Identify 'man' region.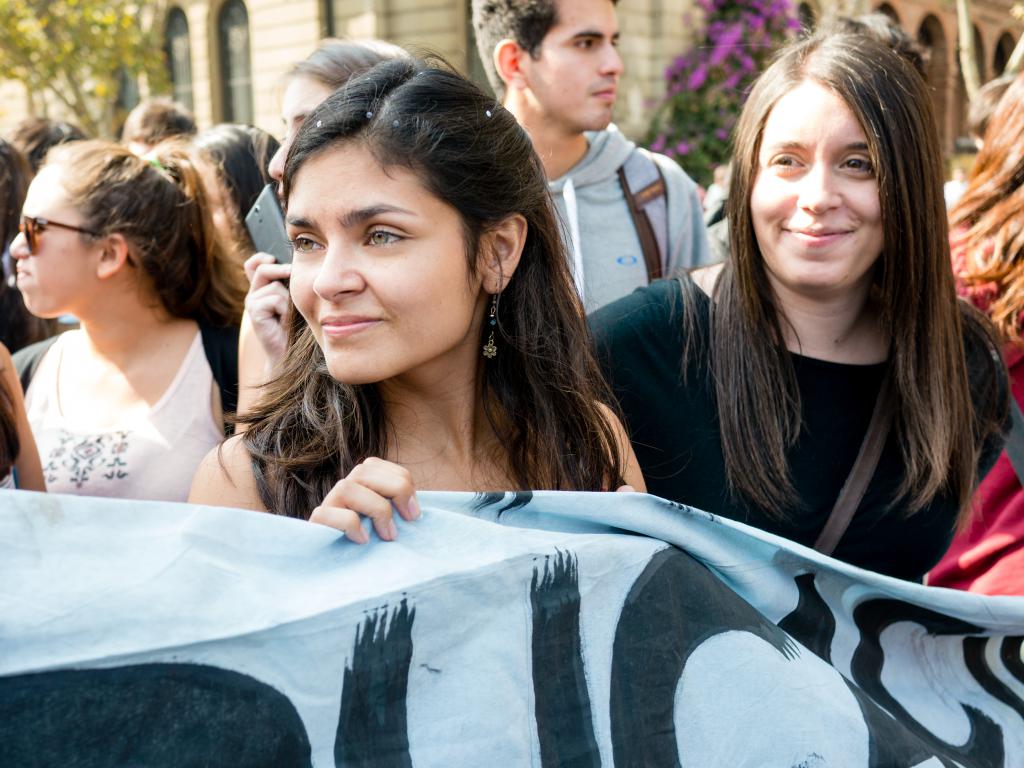
Region: Rect(467, 0, 714, 320).
